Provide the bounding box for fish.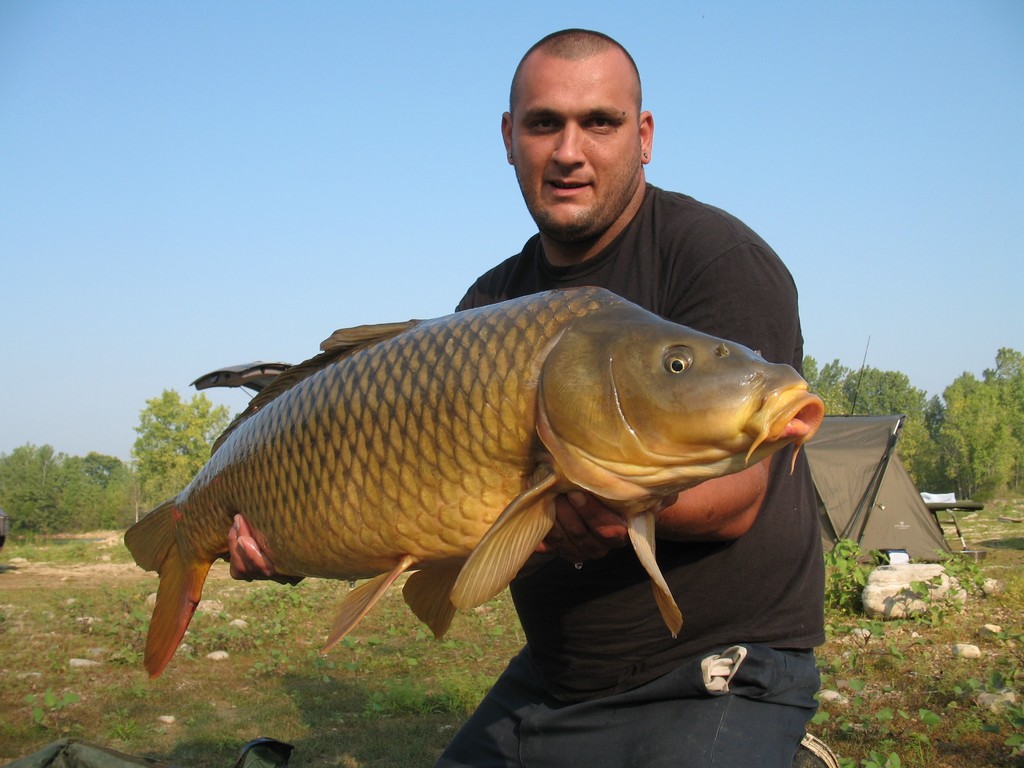
[126, 285, 860, 694].
